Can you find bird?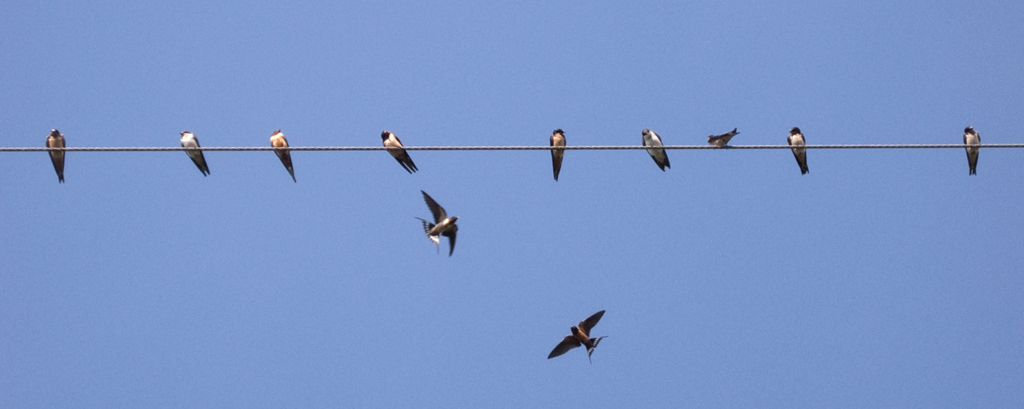
Yes, bounding box: {"x1": 545, "y1": 127, "x2": 572, "y2": 186}.
